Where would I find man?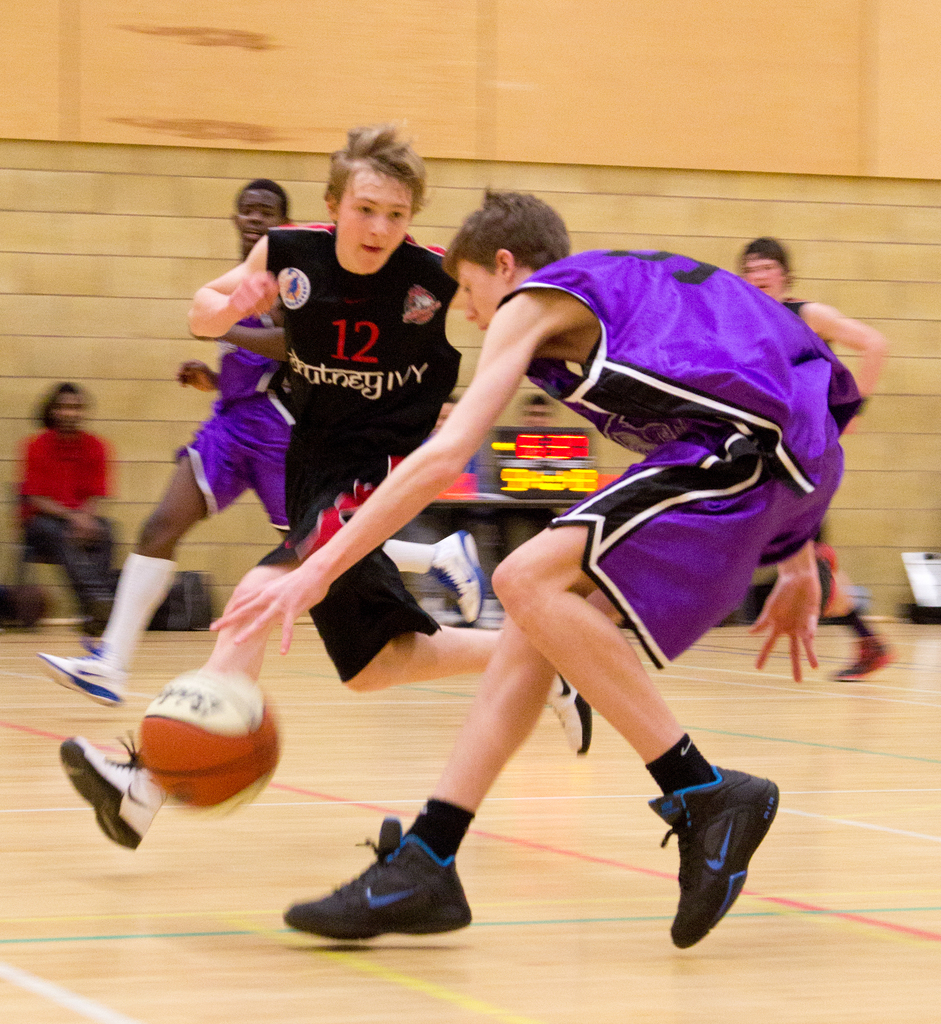
At BBox(60, 113, 590, 846).
